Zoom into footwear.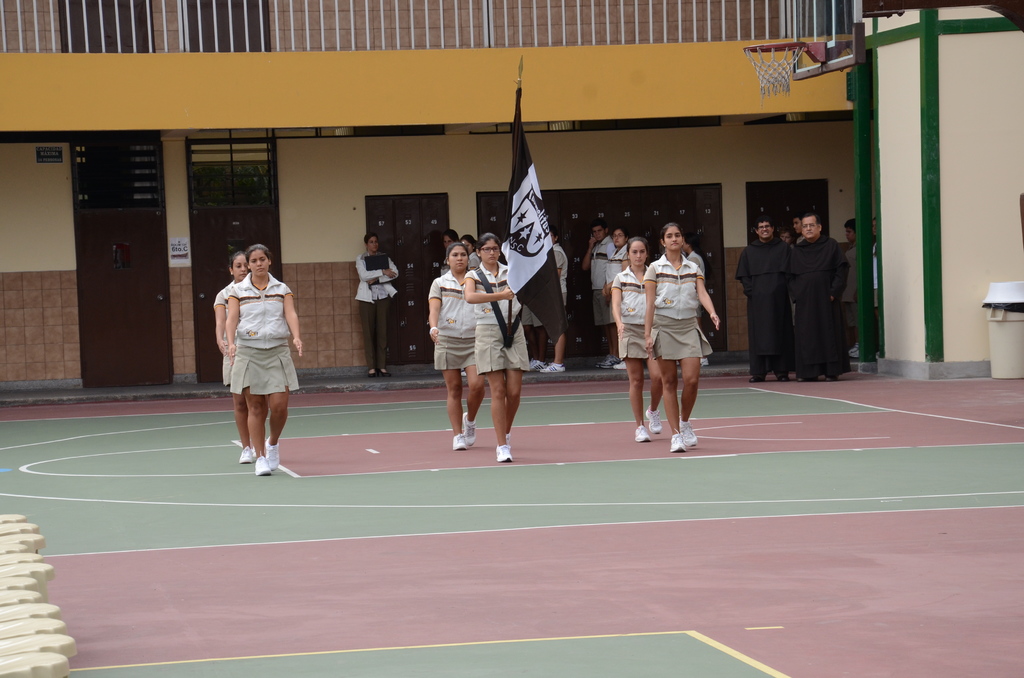
Zoom target: (x1=595, y1=355, x2=606, y2=365).
